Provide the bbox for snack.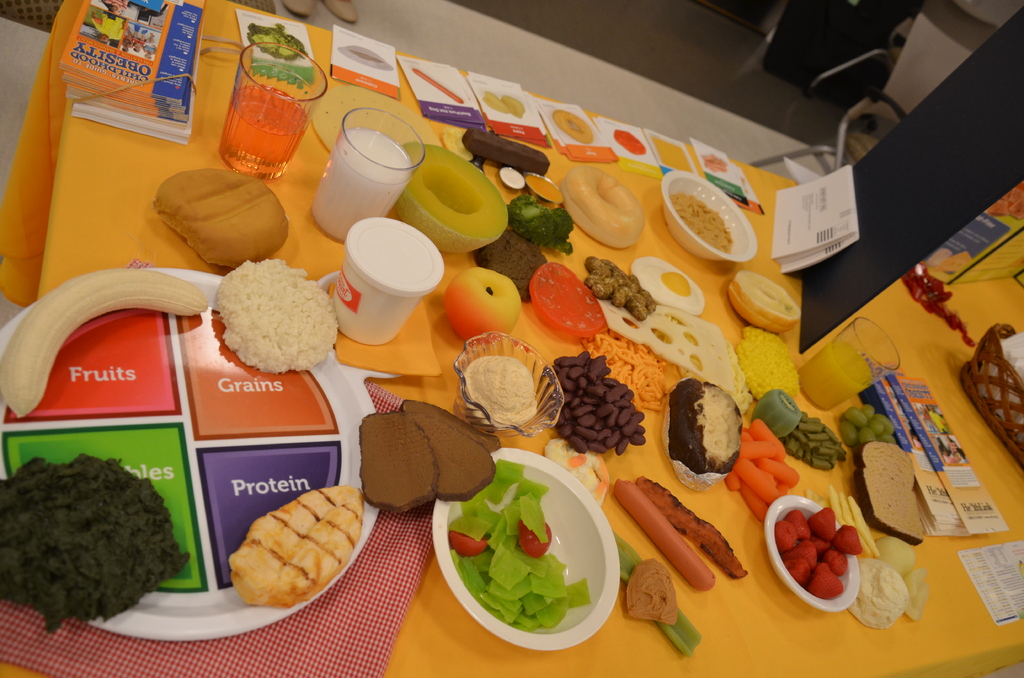
{"x1": 731, "y1": 269, "x2": 800, "y2": 344}.
